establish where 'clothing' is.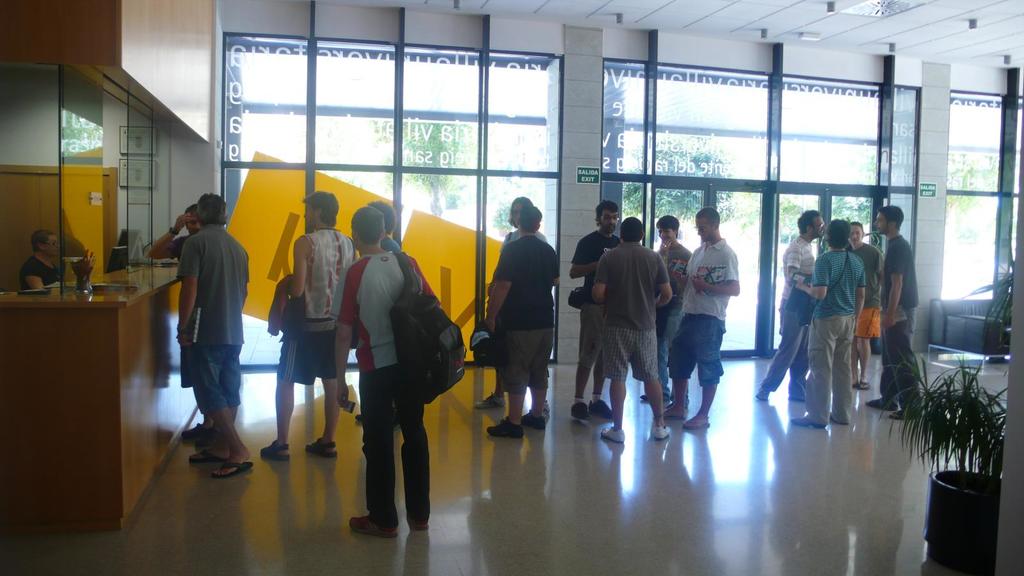
Established at locate(20, 251, 59, 290).
